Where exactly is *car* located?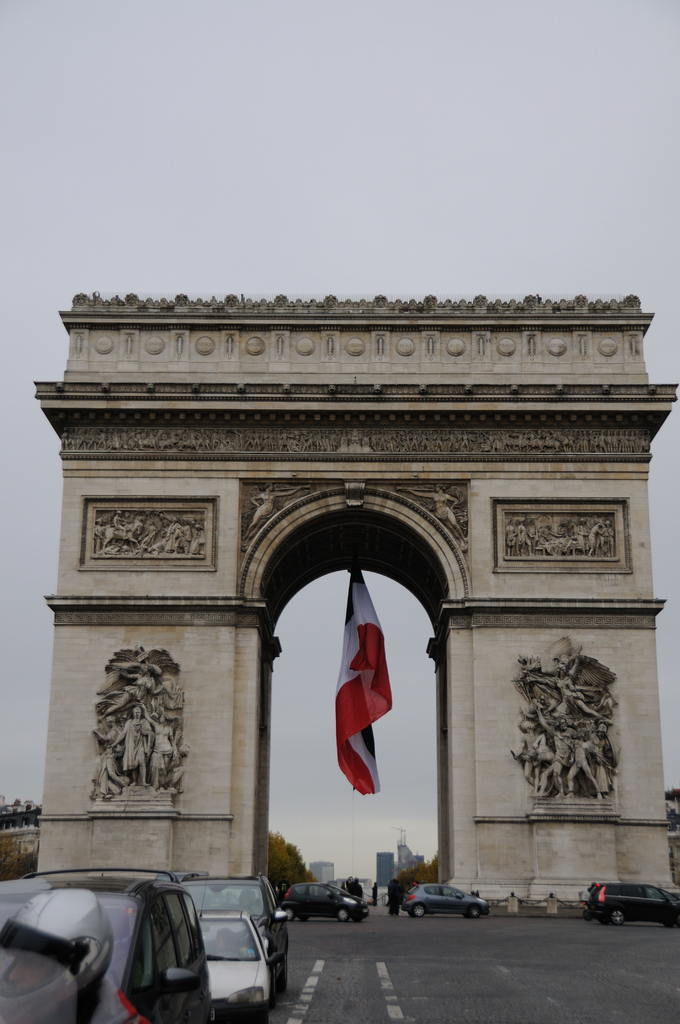
Its bounding box is [194,899,270,1017].
